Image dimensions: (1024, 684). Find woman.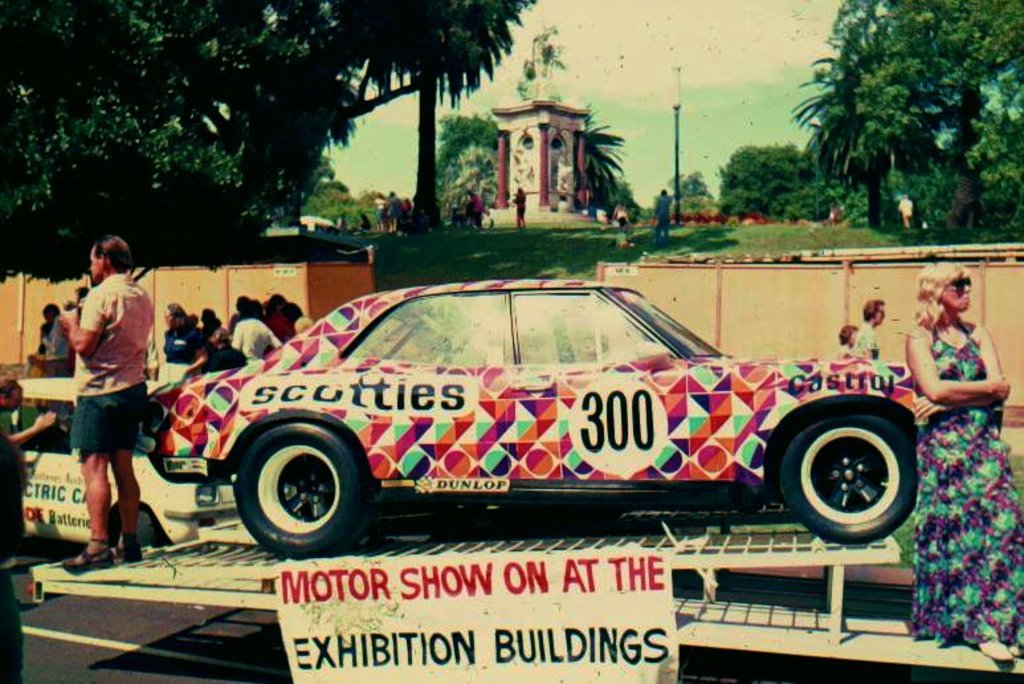
159:300:220:378.
